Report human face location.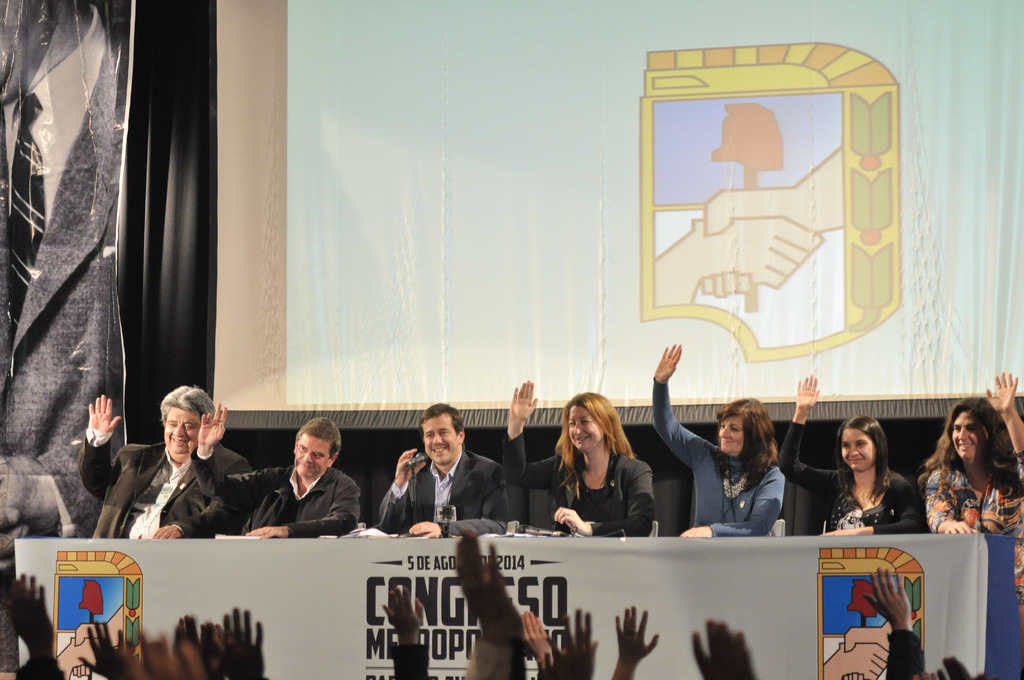
Report: region(830, 432, 881, 465).
